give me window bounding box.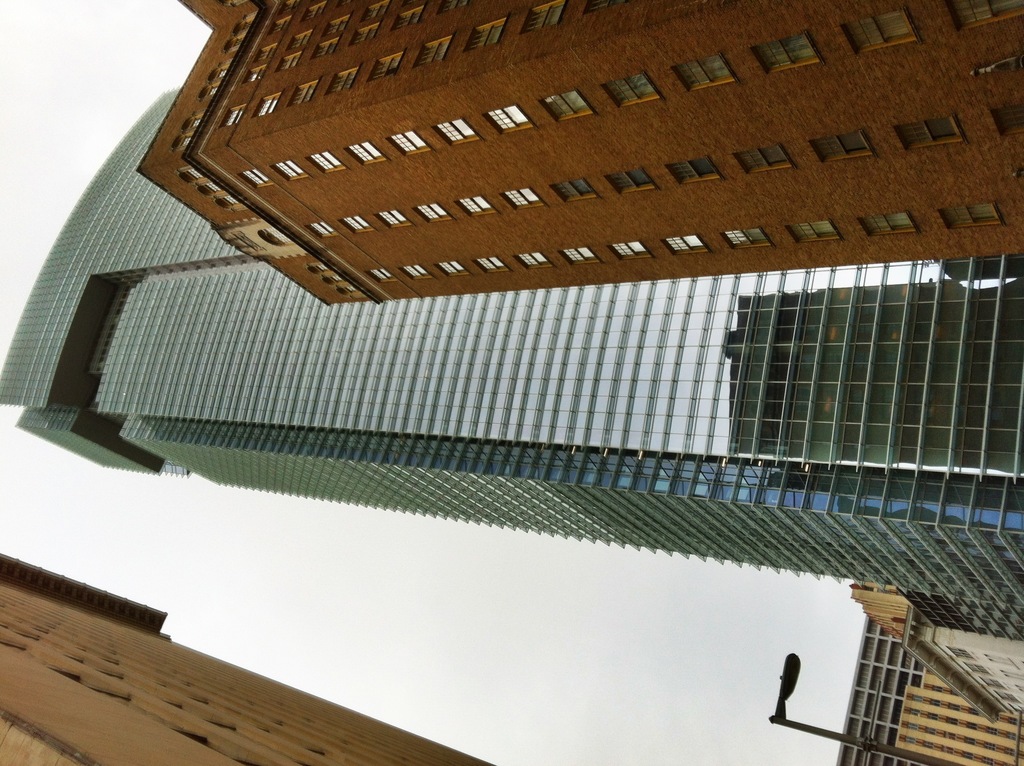
(left=257, top=99, right=282, bottom=115).
